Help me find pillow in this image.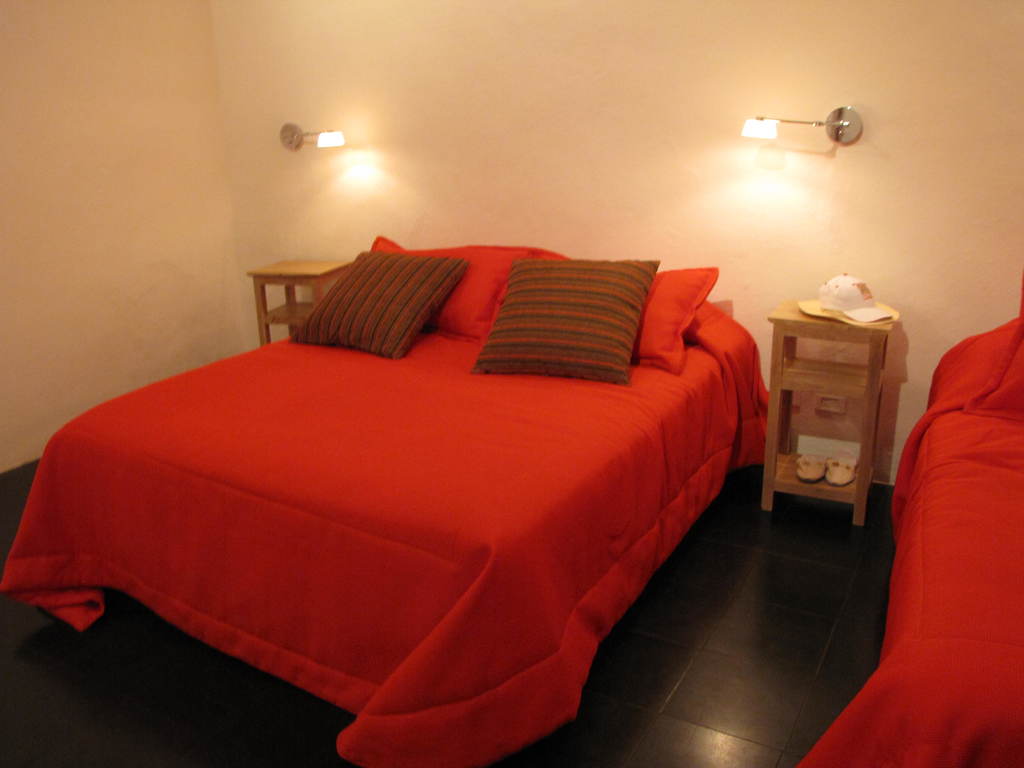
Found it: {"x1": 283, "y1": 250, "x2": 468, "y2": 360}.
